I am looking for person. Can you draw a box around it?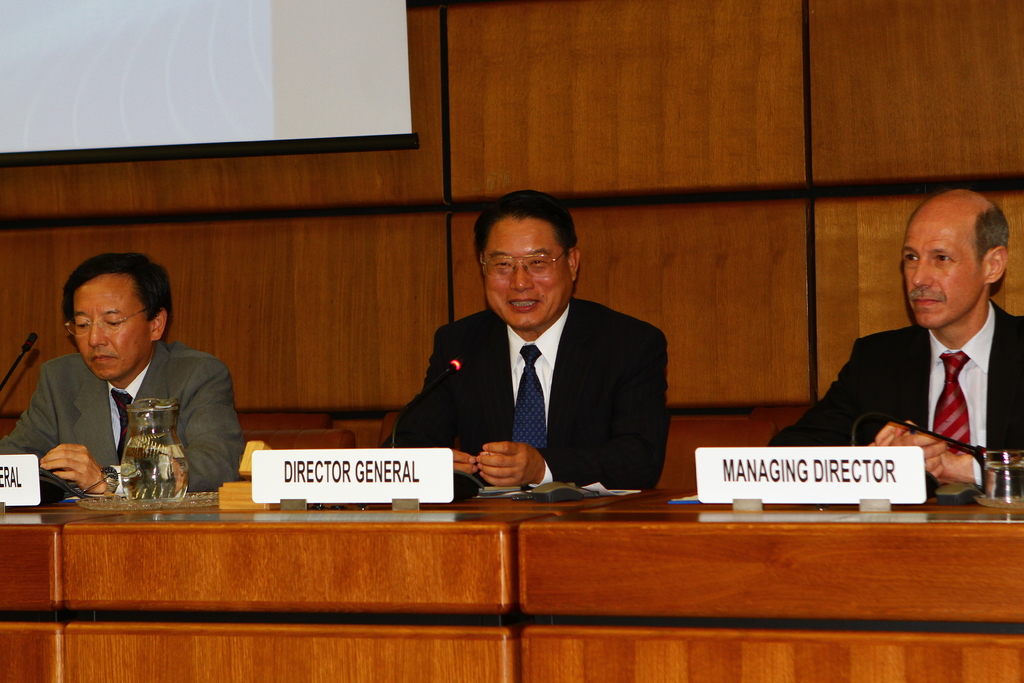
Sure, the bounding box is 377 193 675 500.
